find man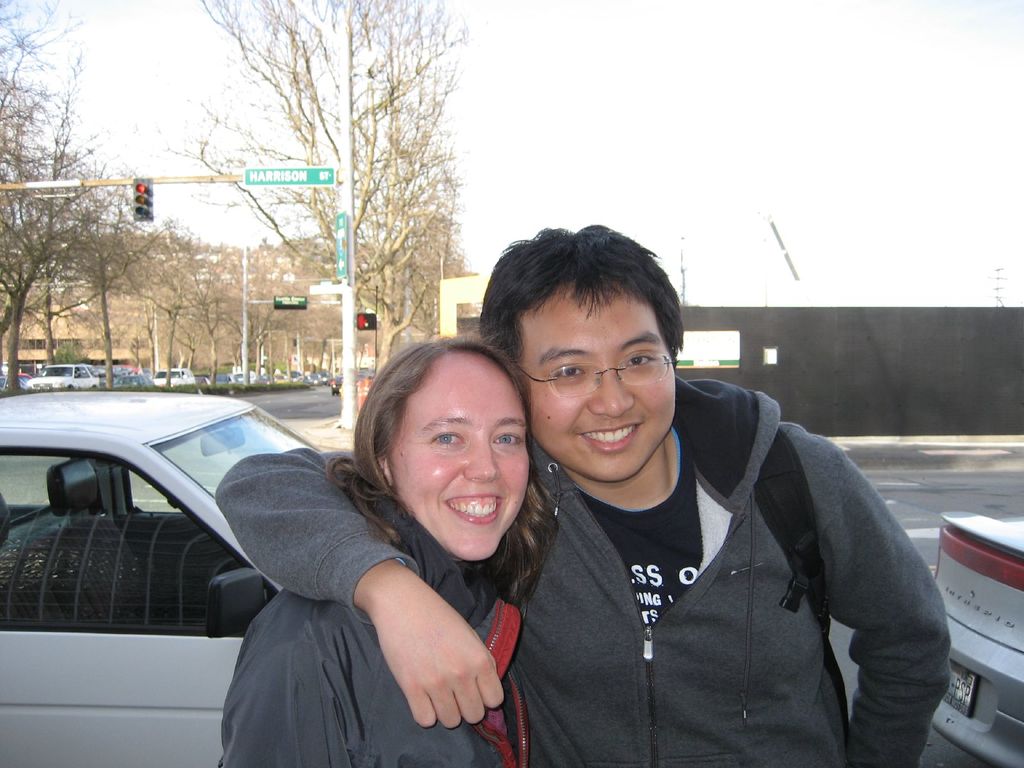
Rect(324, 275, 874, 767)
